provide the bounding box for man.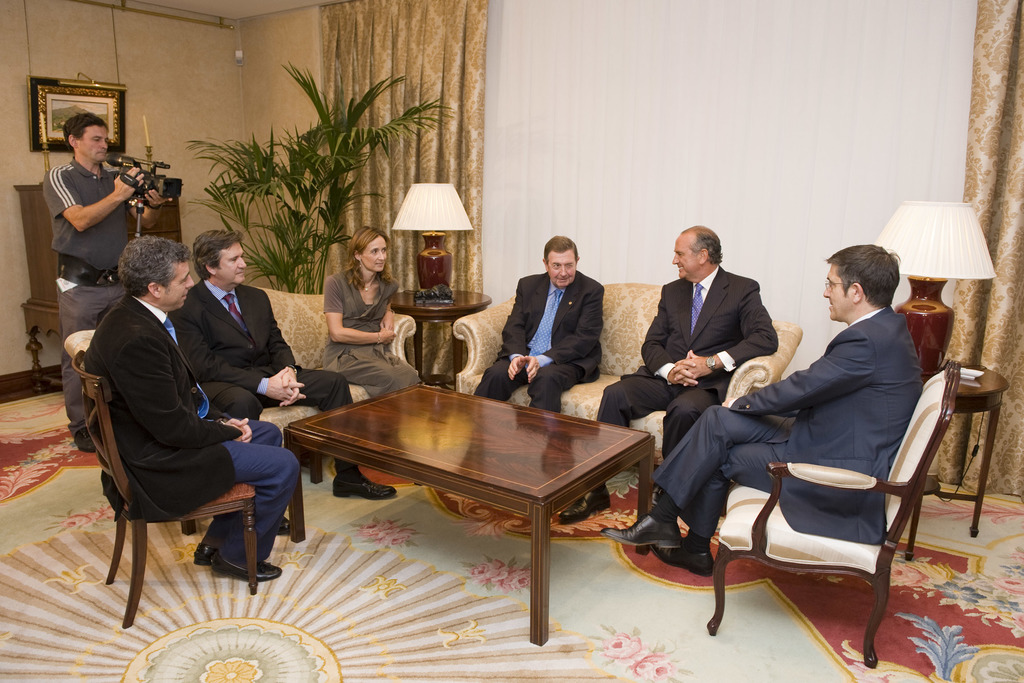
l=555, t=217, r=774, b=526.
